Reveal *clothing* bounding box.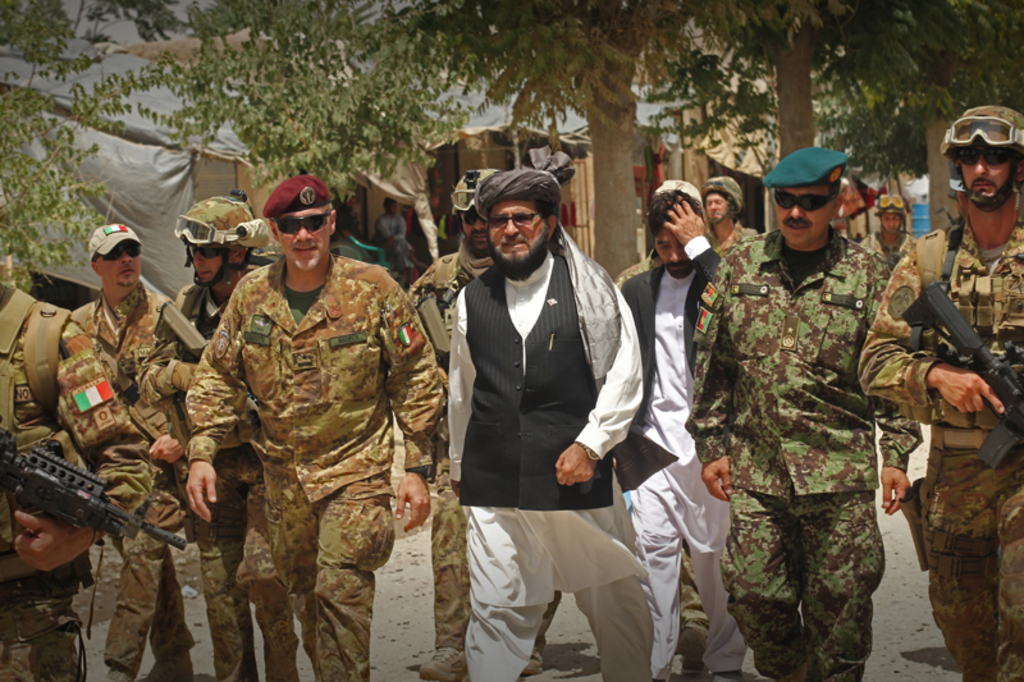
Revealed: 860/226/923/270.
